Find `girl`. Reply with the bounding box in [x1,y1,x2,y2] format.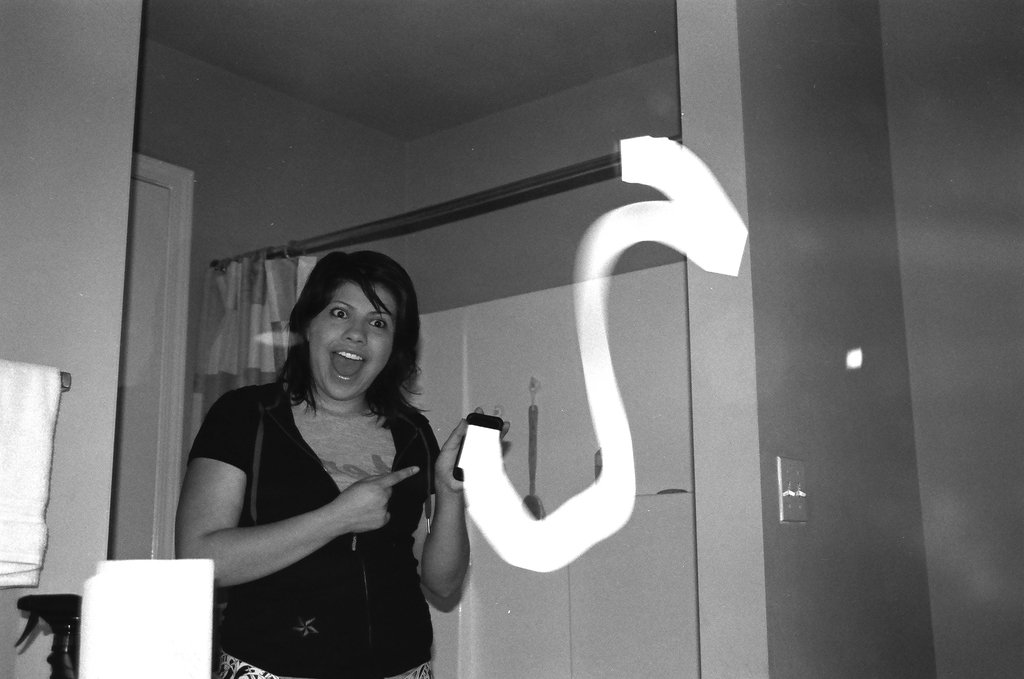
[172,249,511,678].
